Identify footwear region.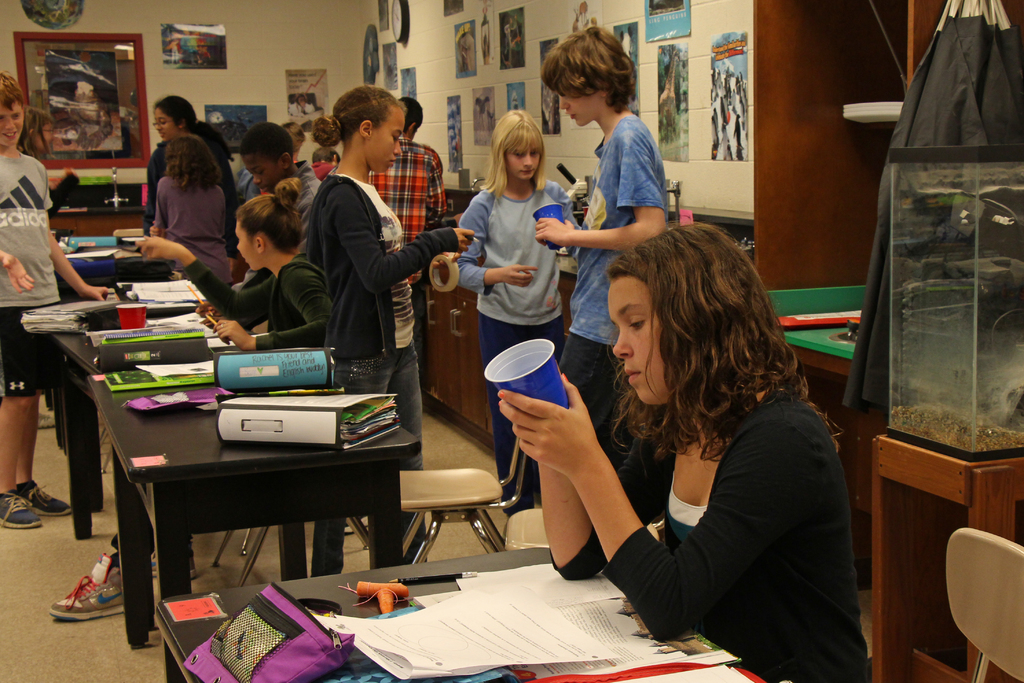
Region: 50 570 108 648.
